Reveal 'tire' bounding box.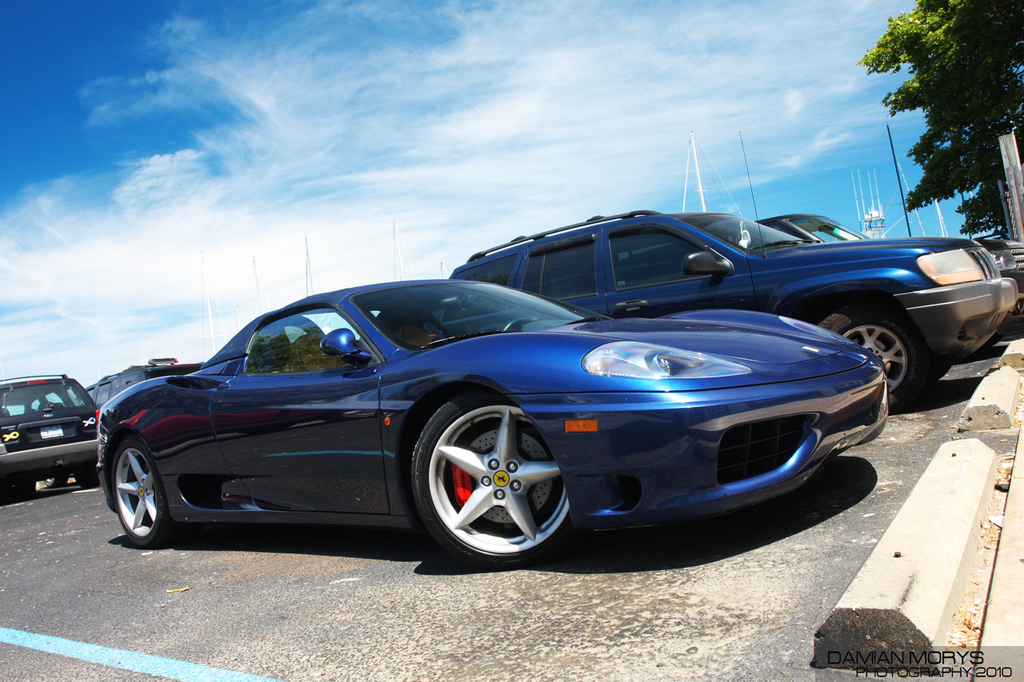
Revealed: bbox=(107, 427, 190, 551).
